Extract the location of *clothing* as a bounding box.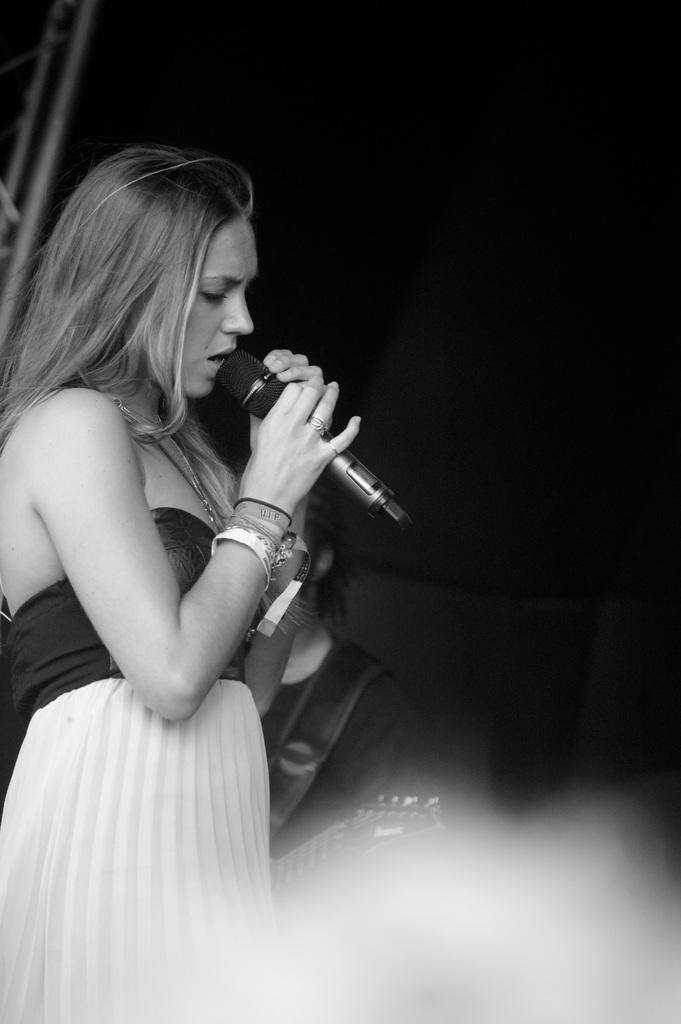
box=[4, 470, 307, 963].
